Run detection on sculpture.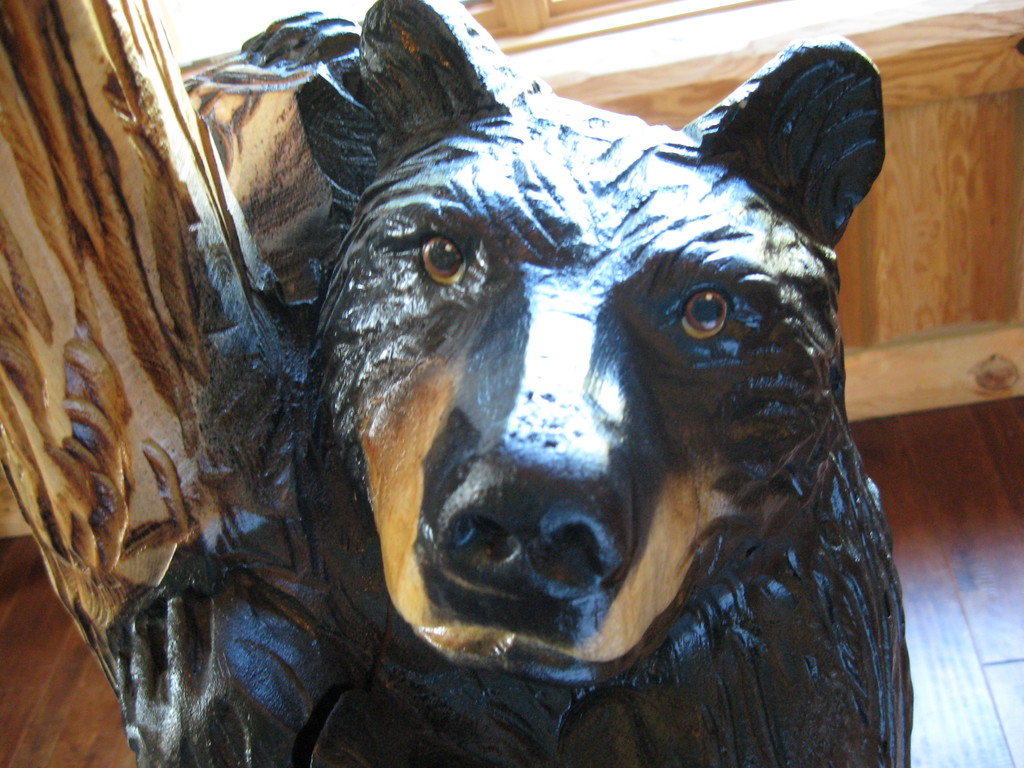
Result: 97/0/916/767.
